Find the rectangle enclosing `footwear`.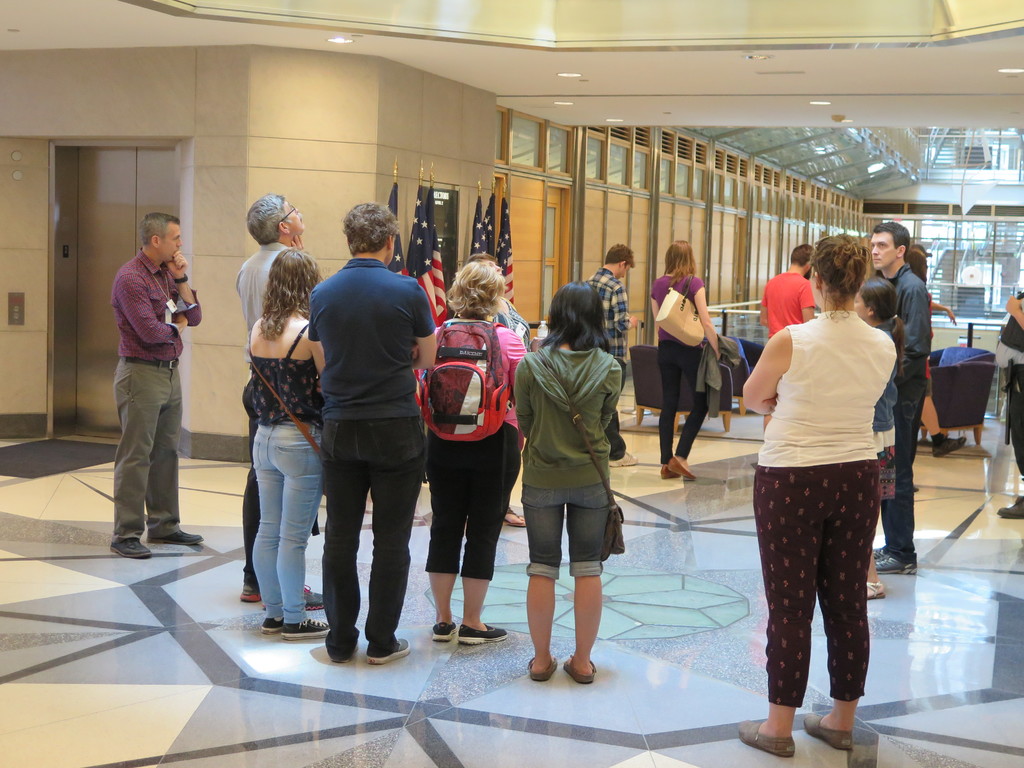
<region>501, 504, 525, 529</region>.
